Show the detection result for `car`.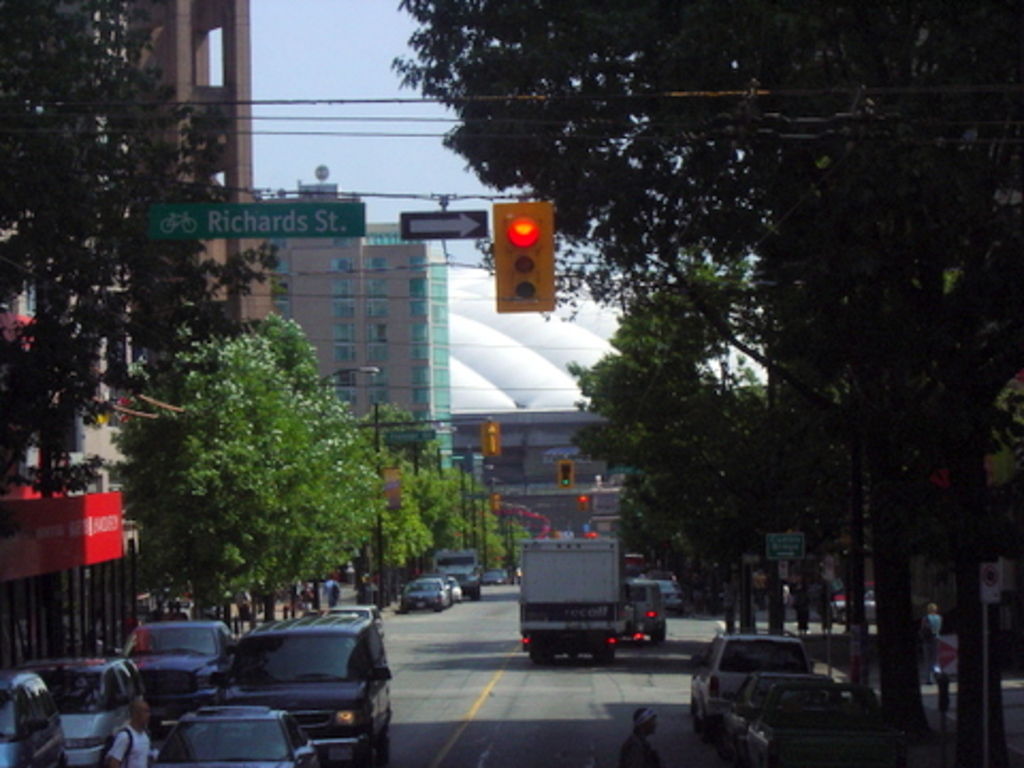
{"left": 659, "top": 576, "right": 734, "bottom": 631}.
